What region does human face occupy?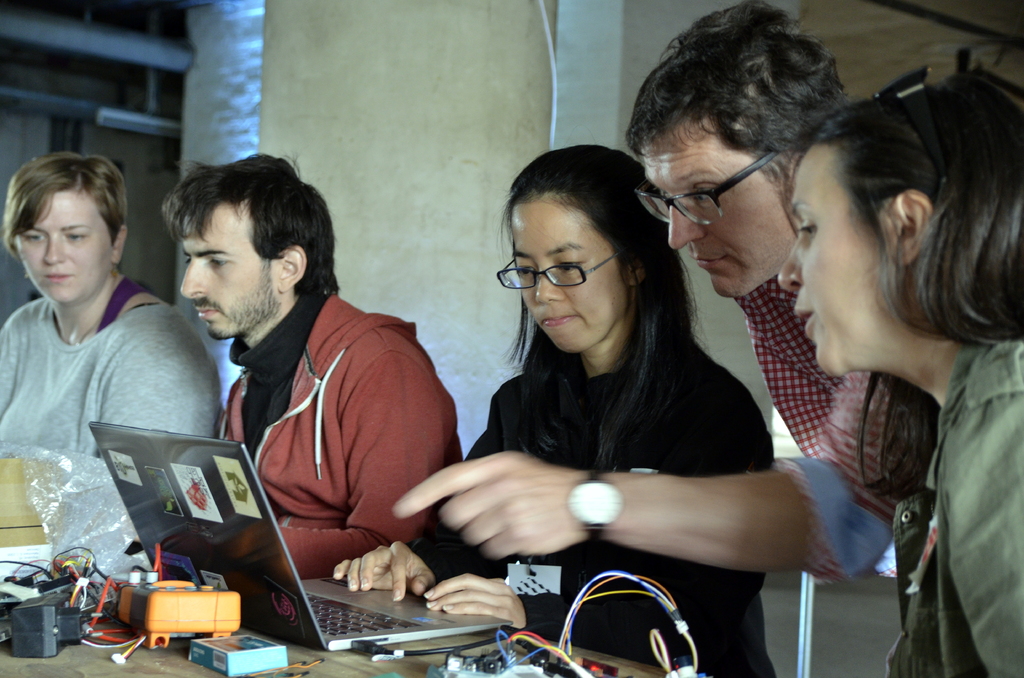
<bbox>637, 123, 790, 298</bbox>.
